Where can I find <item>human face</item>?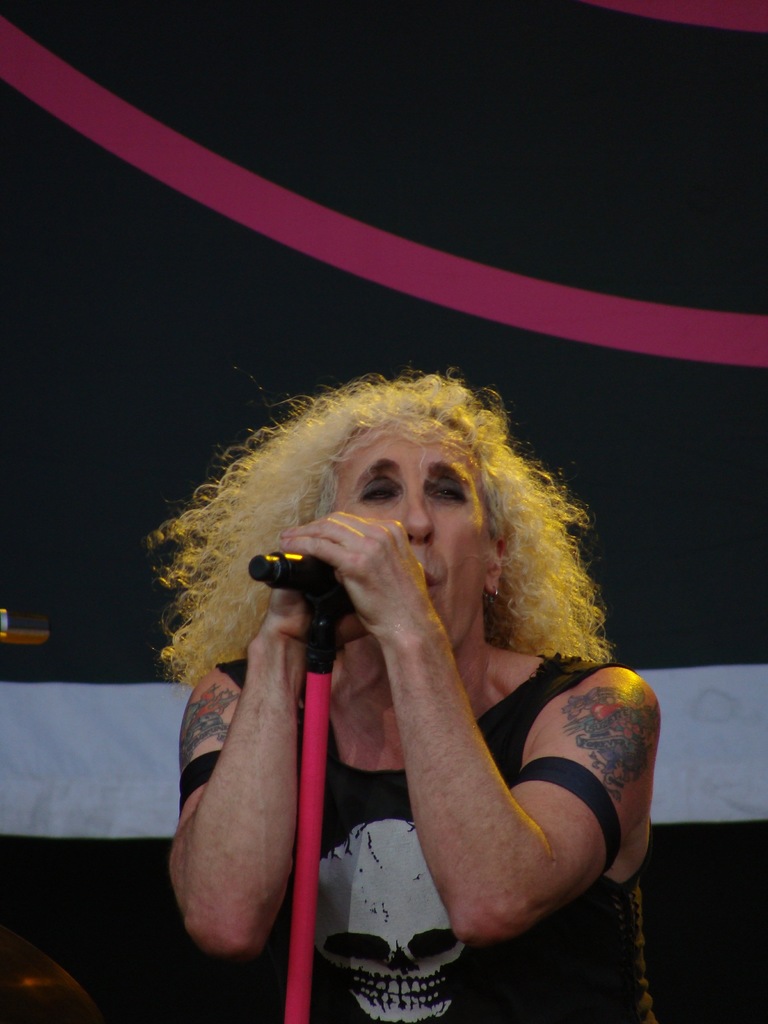
You can find it at bbox=[326, 419, 499, 645].
